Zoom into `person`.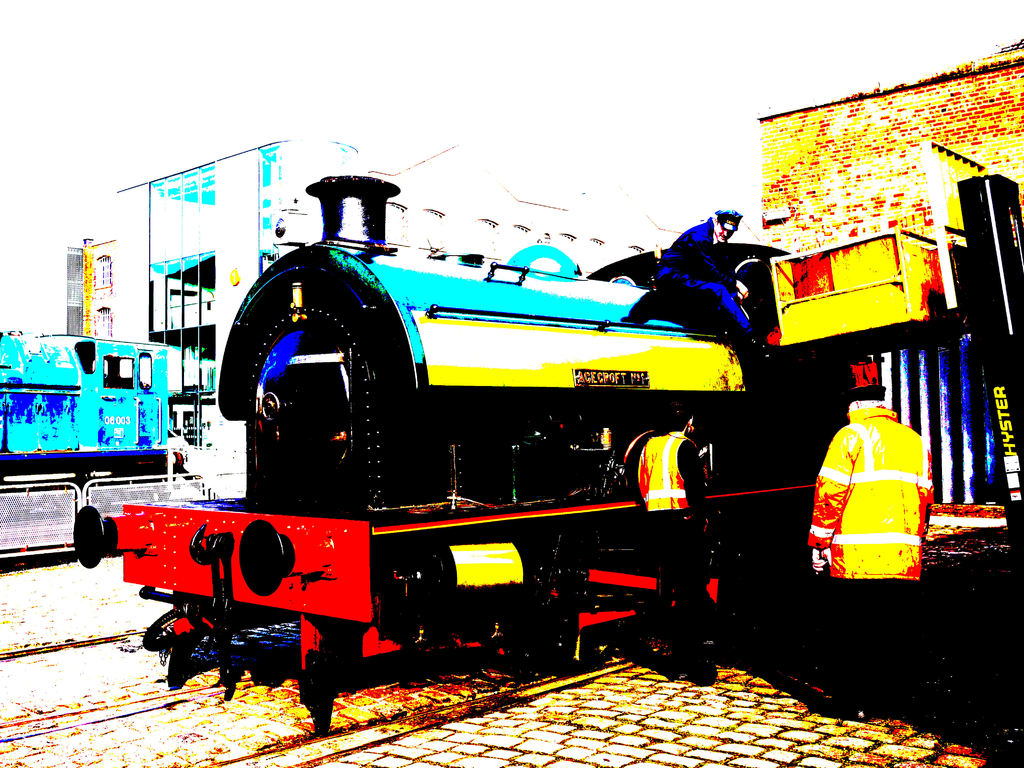
Zoom target: [812, 366, 931, 589].
